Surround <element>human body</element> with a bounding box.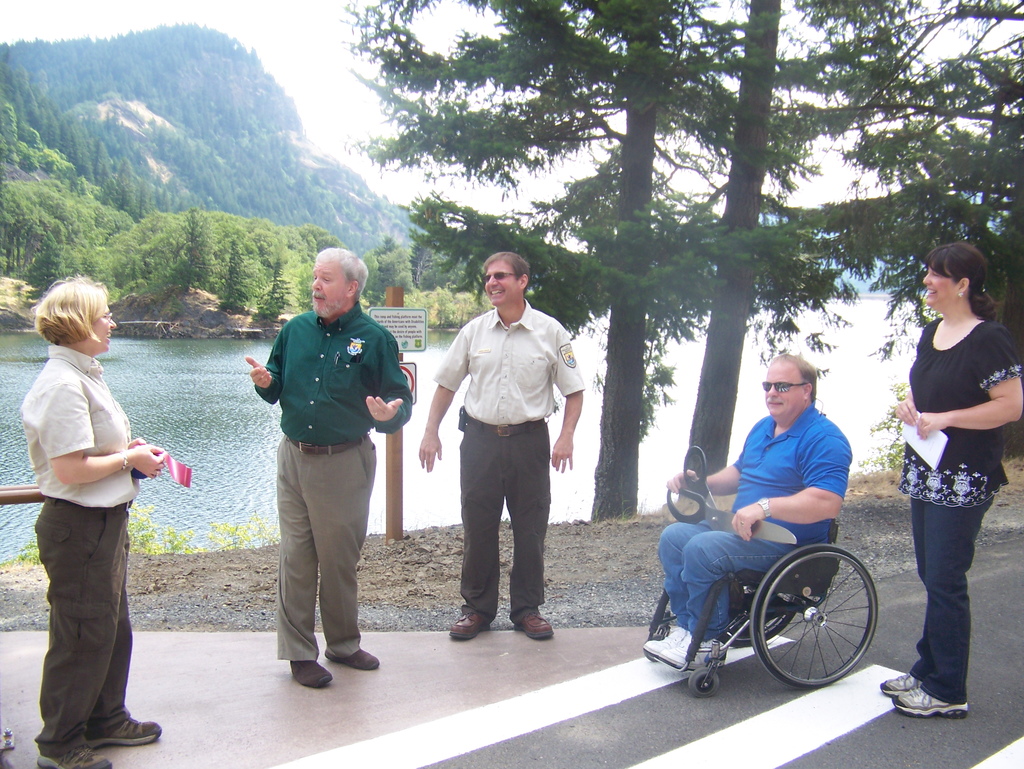
[left=637, top=411, right=854, bottom=670].
